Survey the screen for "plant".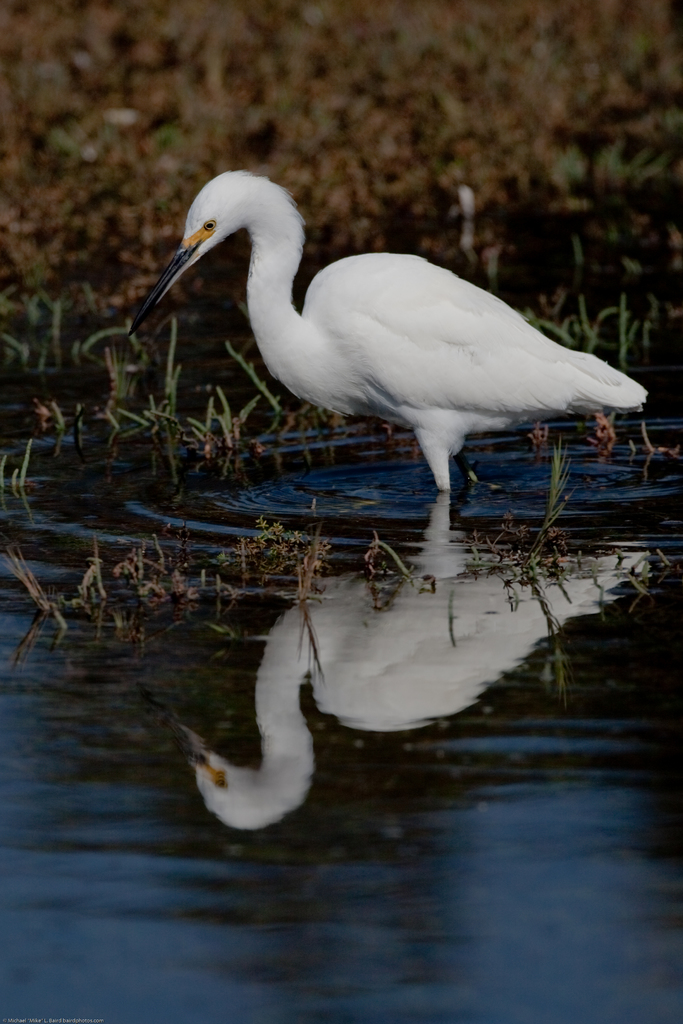
Survey found: [x1=72, y1=545, x2=113, y2=615].
